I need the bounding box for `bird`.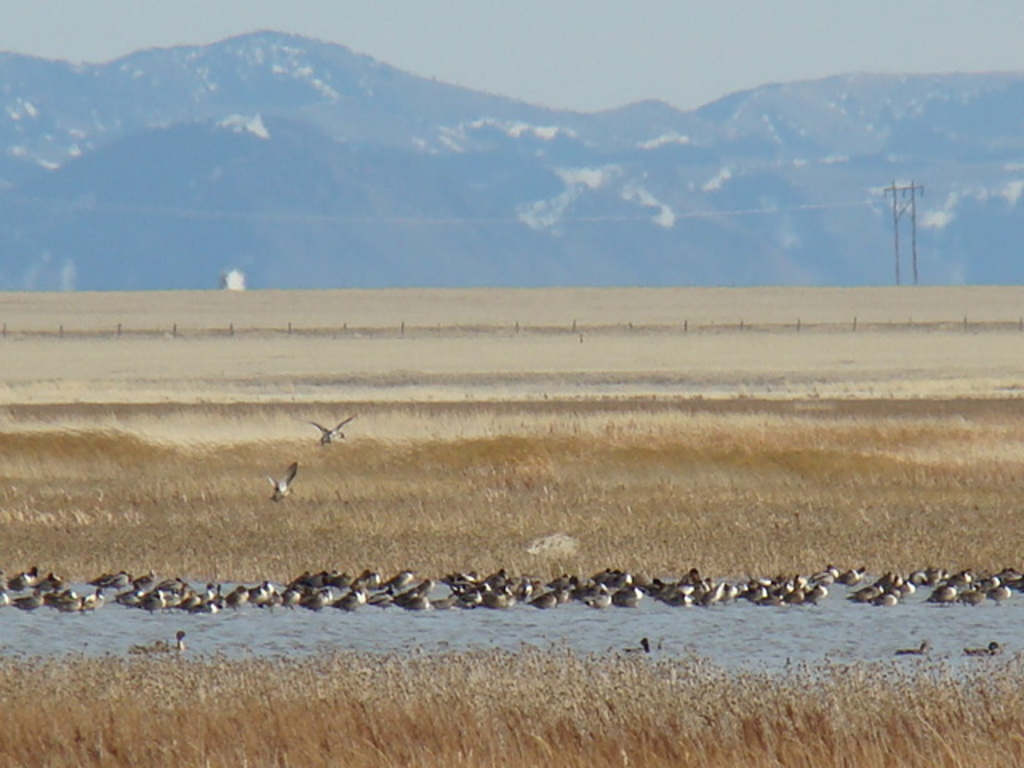
Here it is: <box>894,642,933,661</box>.
